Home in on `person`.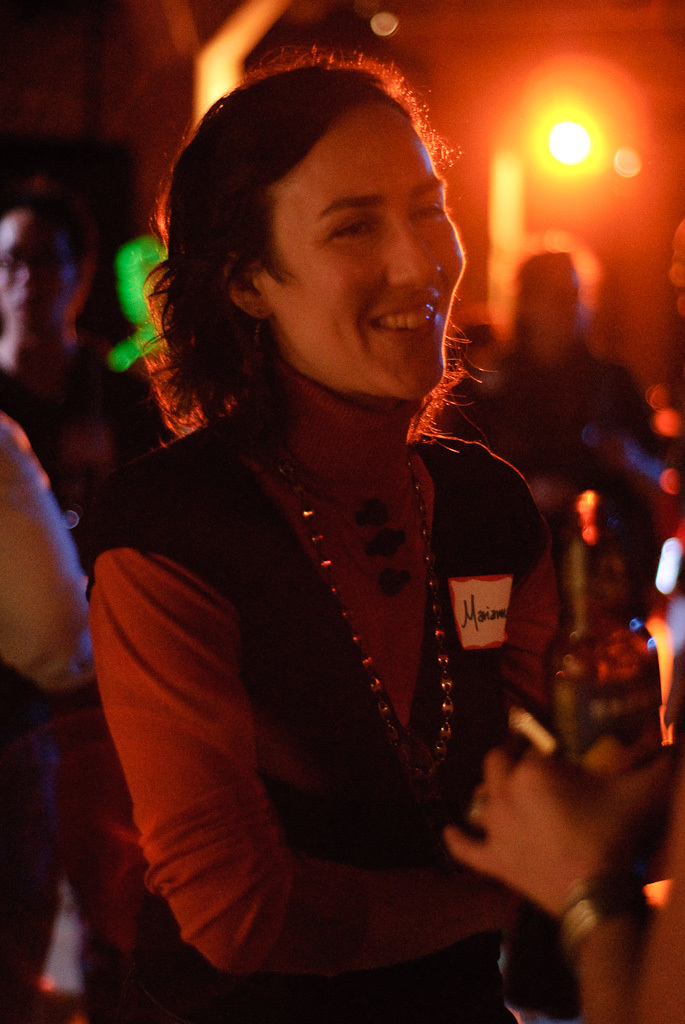
Homed in at x1=442 y1=251 x2=655 y2=491.
